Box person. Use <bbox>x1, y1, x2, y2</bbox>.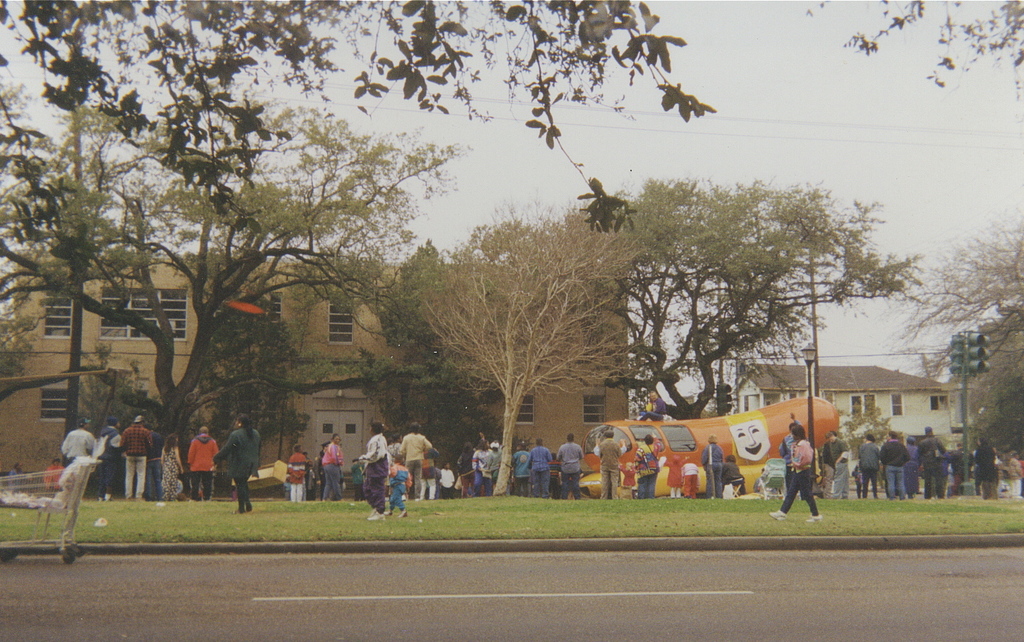
<bbox>63, 414, 99, 465</bbox>.
